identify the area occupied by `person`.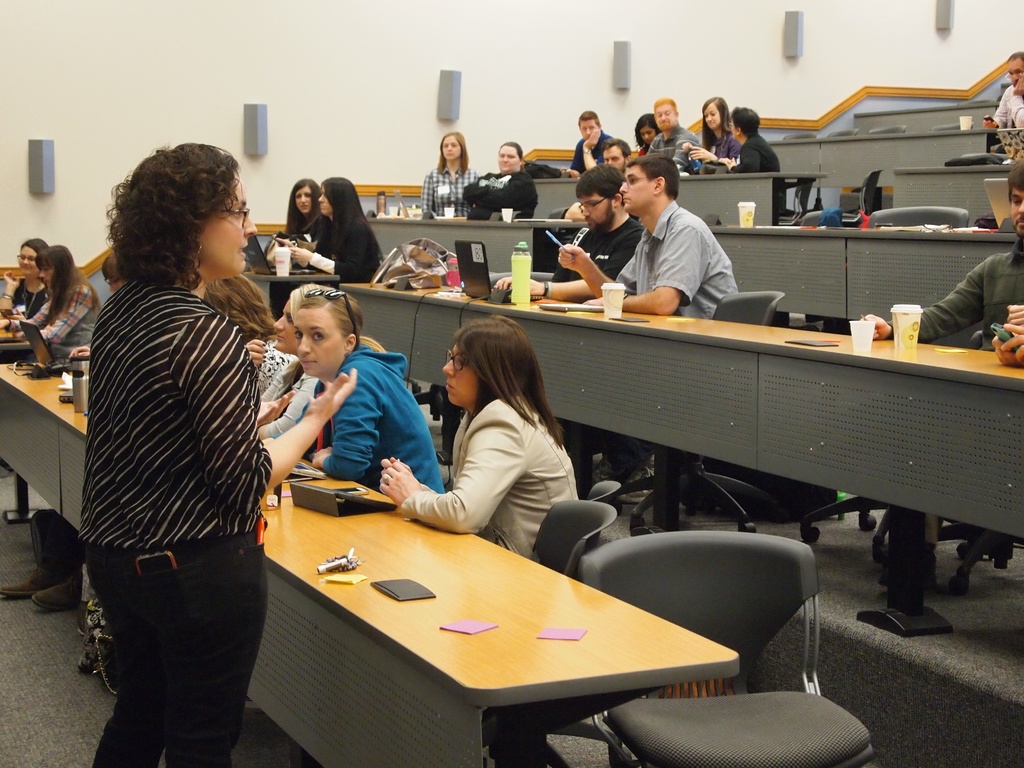
Area: l=283, t=172, r=380, b=270.
